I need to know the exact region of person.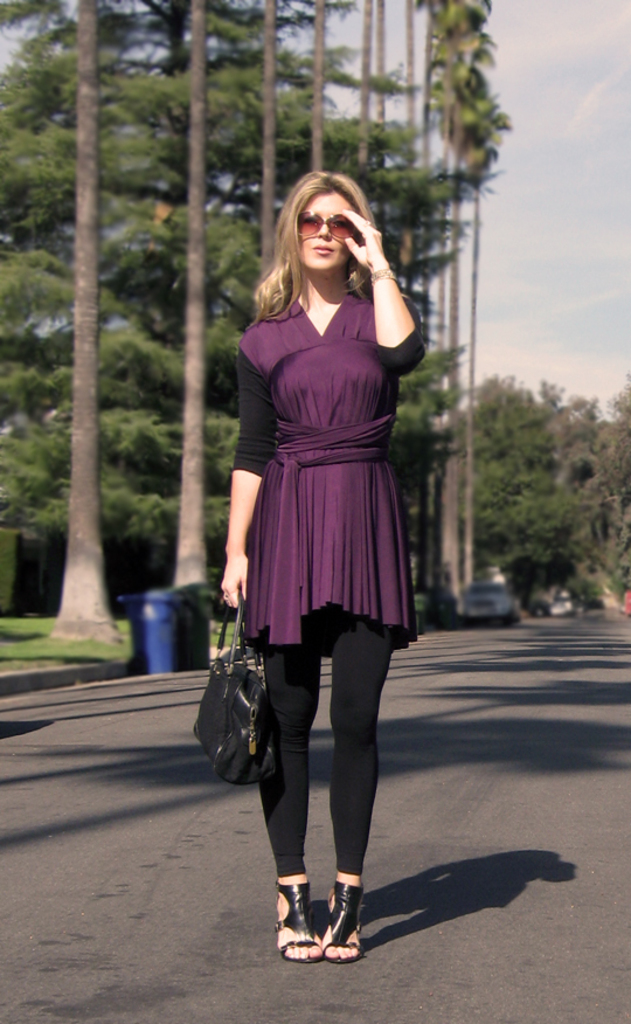
Region: bbox=[221, 140, 425, 937].
